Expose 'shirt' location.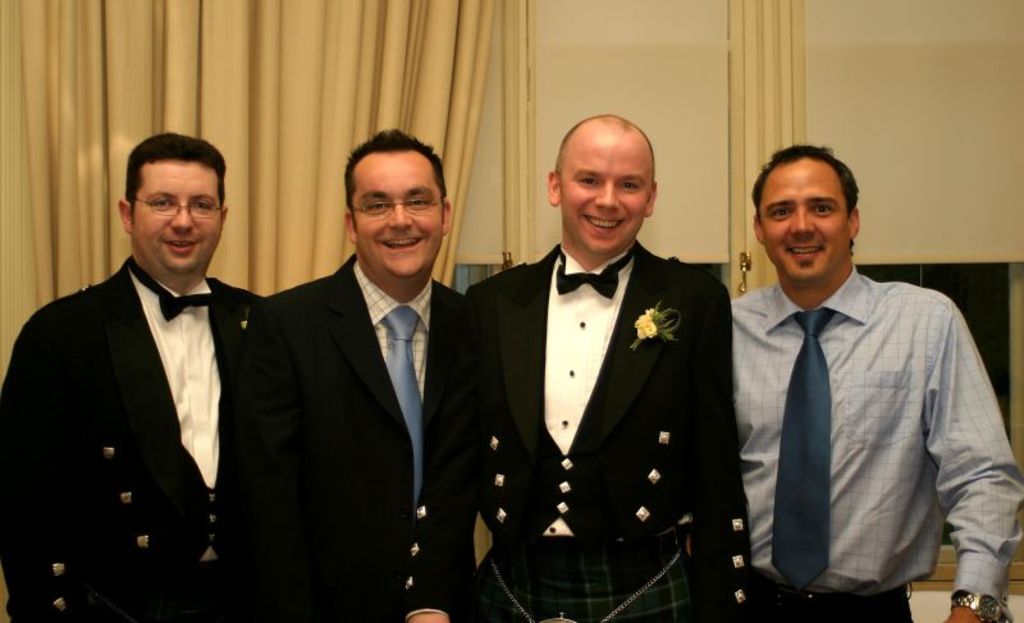
Exposed at bbox(356, 260, 434, 398).
